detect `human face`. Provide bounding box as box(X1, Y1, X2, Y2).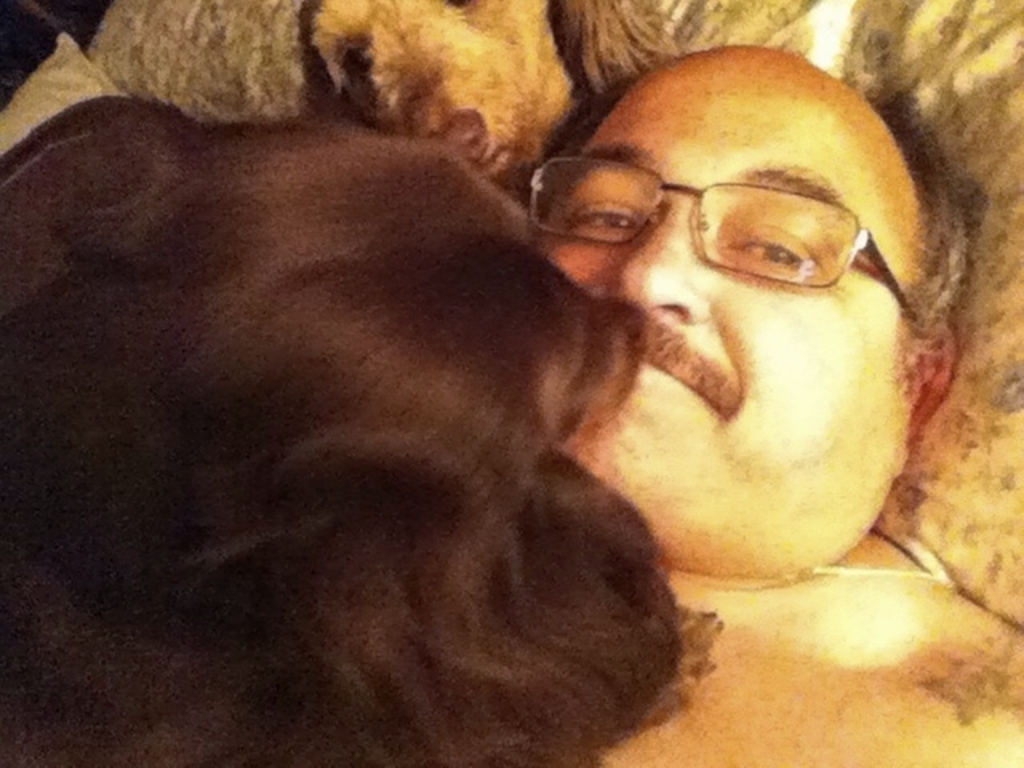
box(552, 69, 896, 512).
